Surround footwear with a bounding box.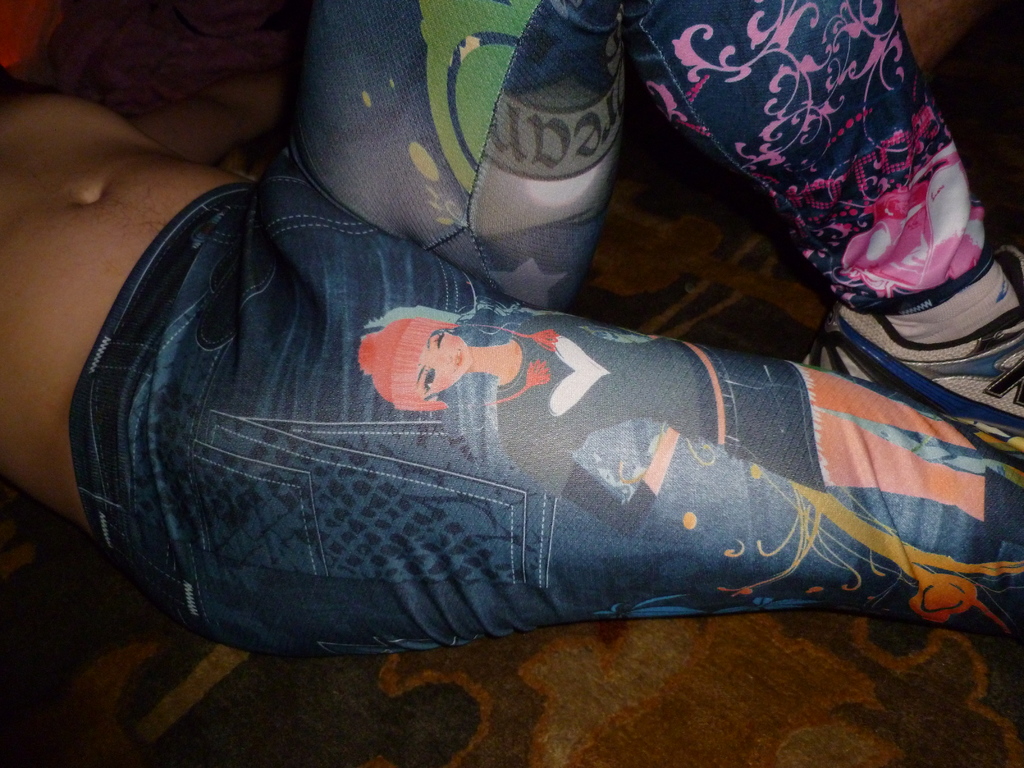
[819,247,1018,427].
